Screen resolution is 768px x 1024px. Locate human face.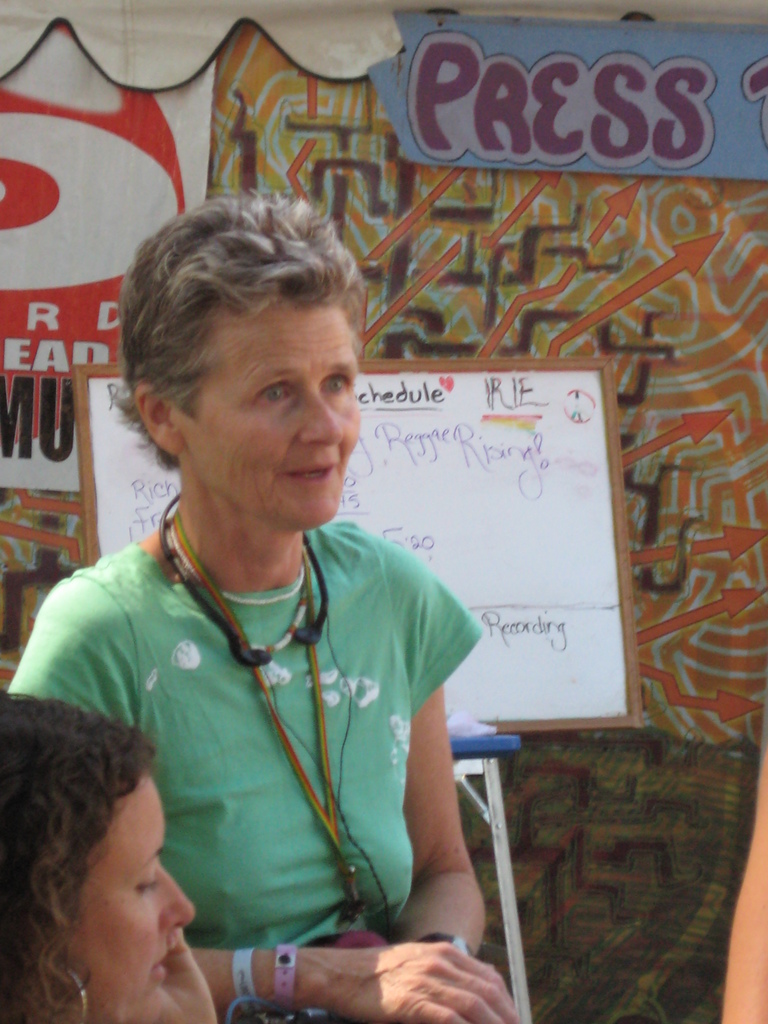
x1=175 y1=294 x2=360 y2=532.
